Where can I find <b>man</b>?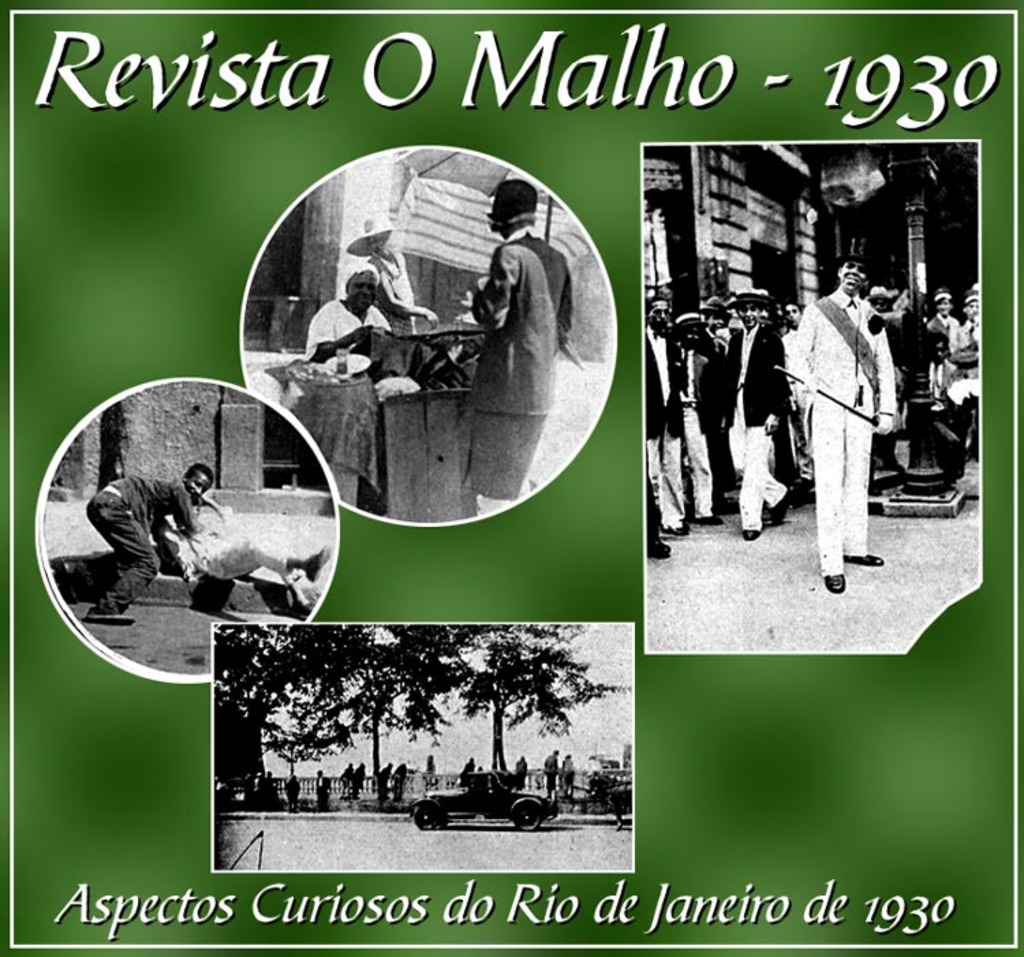
You can find it at rect(302, 261, 399, 366).
